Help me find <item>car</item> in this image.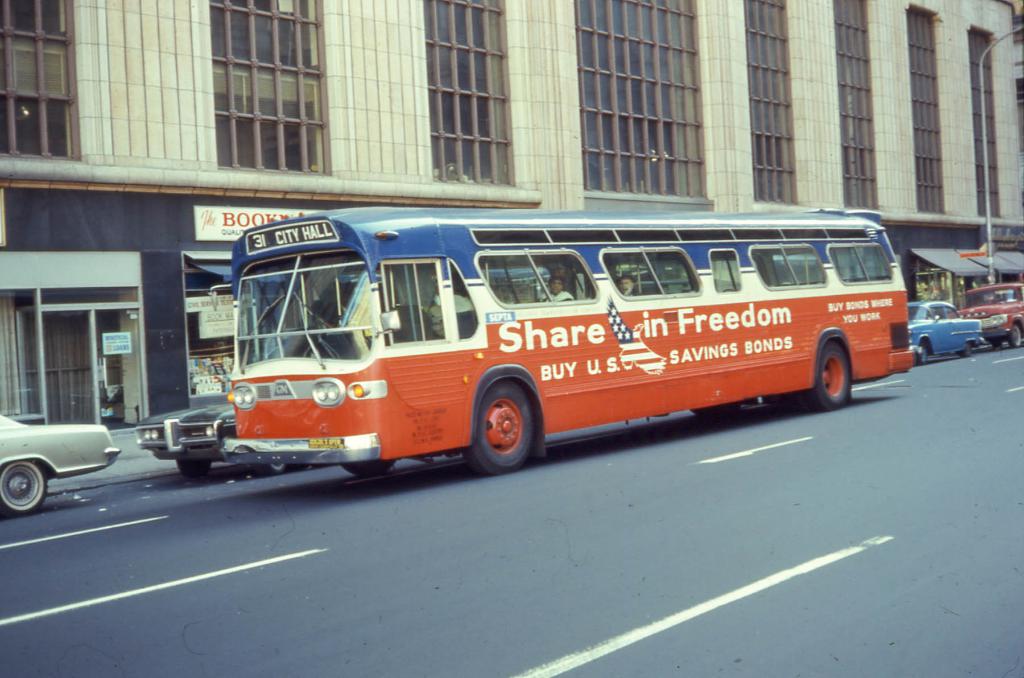
Found it: [x1=947, y1=281, x2=1023, y2=346].
